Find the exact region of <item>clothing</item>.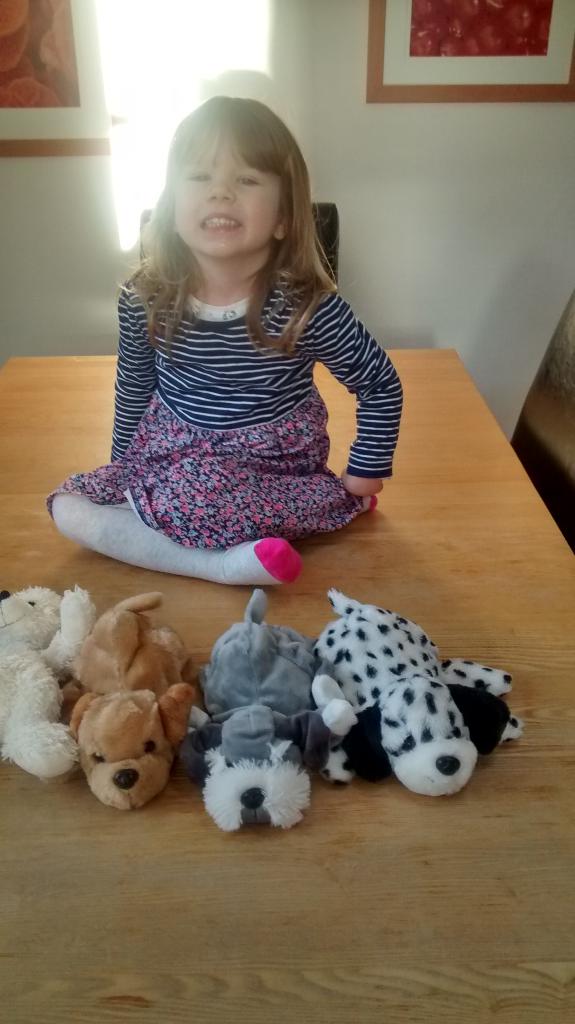
Exact region: box(72, 218, 401, 556).
